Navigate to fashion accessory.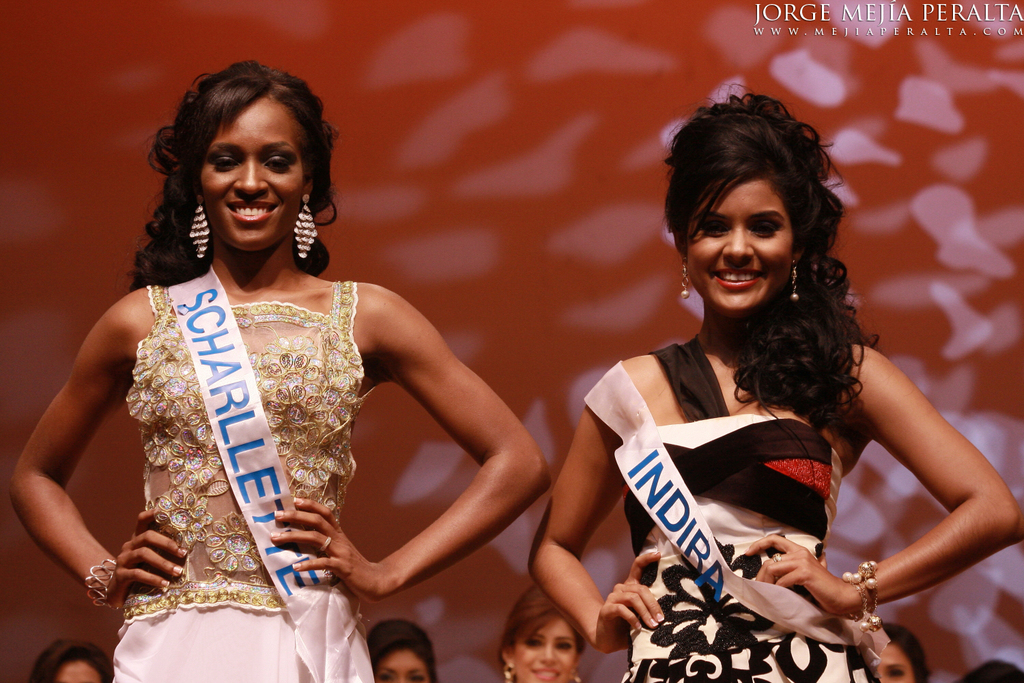
Navigation target: pyautogui.locateOnScreen(568, 674, 580, 682).
